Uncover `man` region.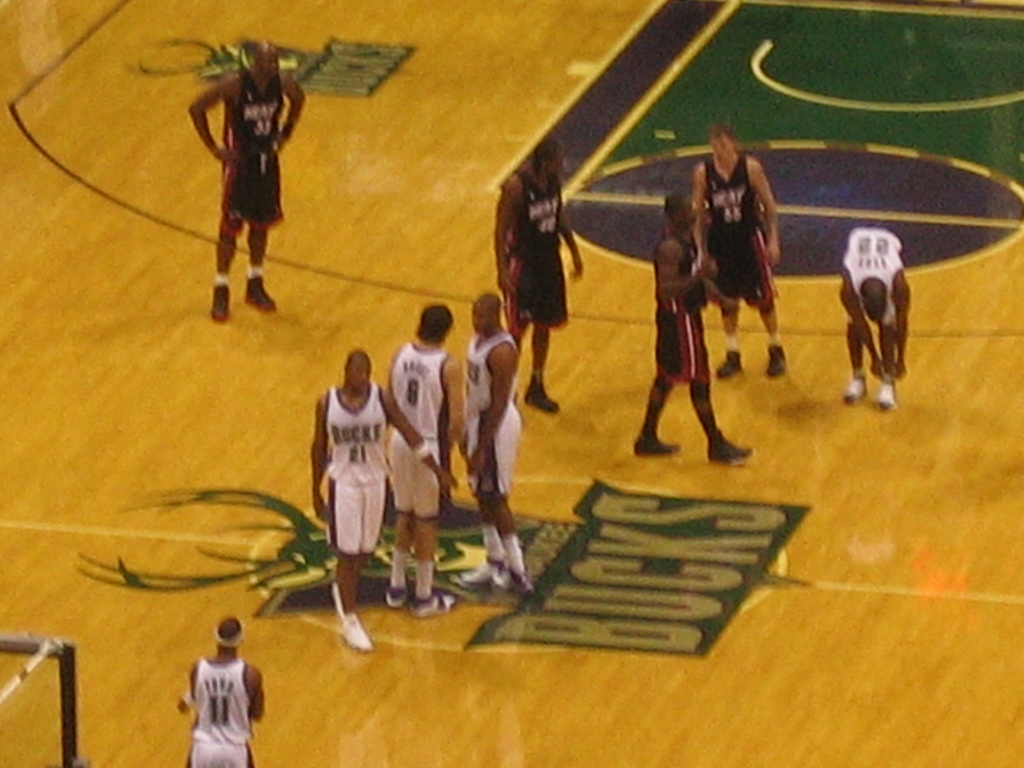
Uncovered: [169, 614, 266, 767].
